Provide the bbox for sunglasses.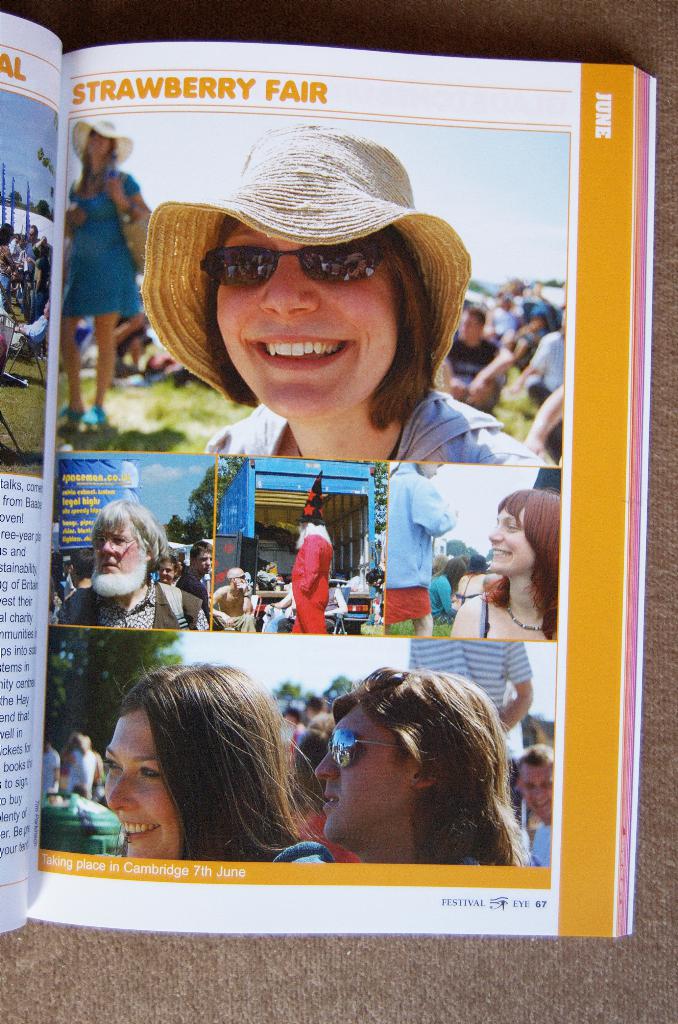
region(324, 728, 405, 769).
